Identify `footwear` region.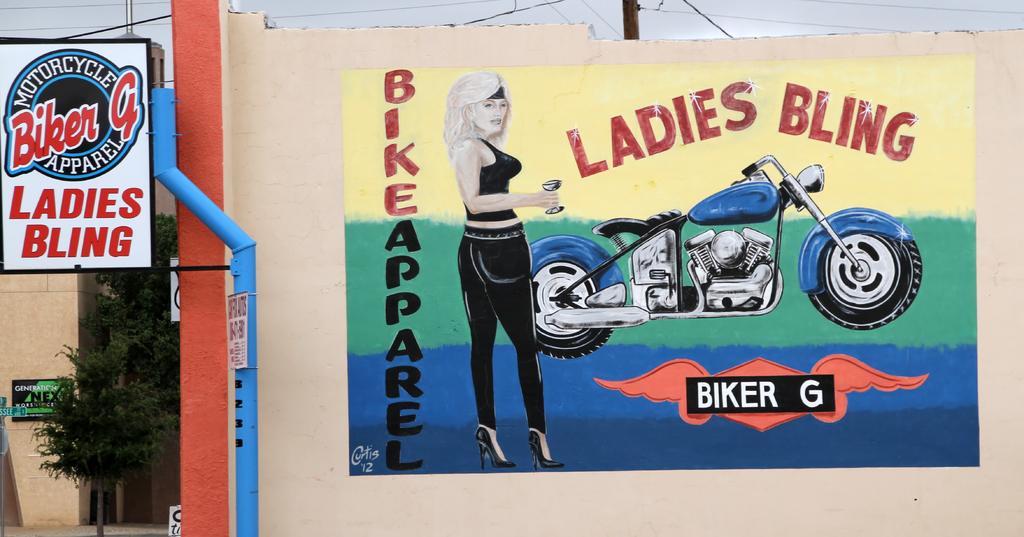
Region: left=524, top=432, right=559, bottom=473.
